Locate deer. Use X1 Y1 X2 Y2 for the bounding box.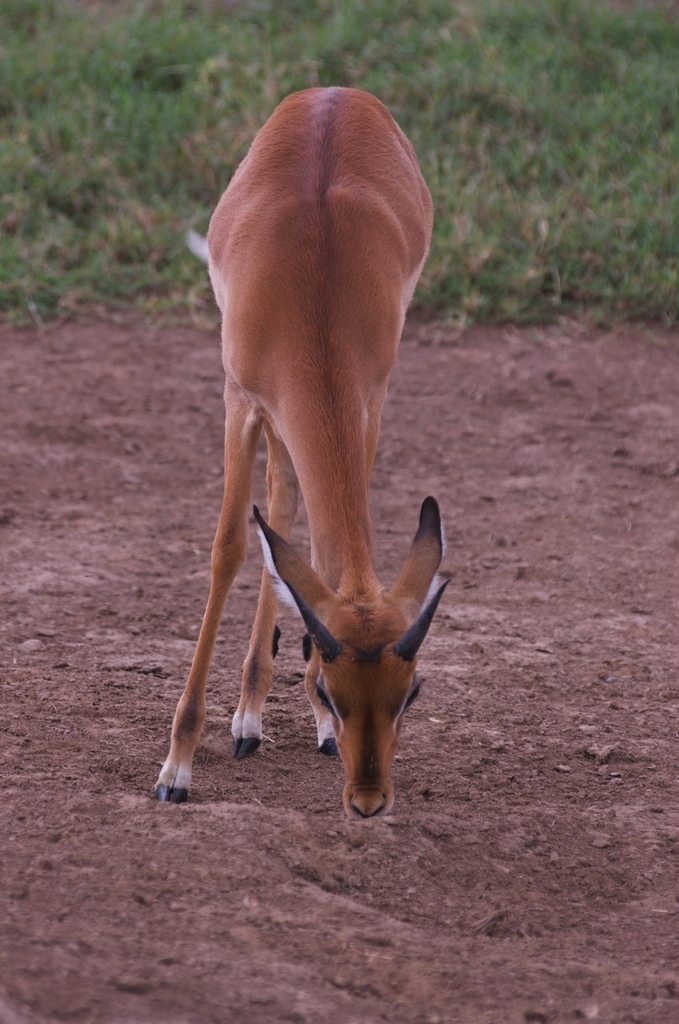
155 86 453 822.
